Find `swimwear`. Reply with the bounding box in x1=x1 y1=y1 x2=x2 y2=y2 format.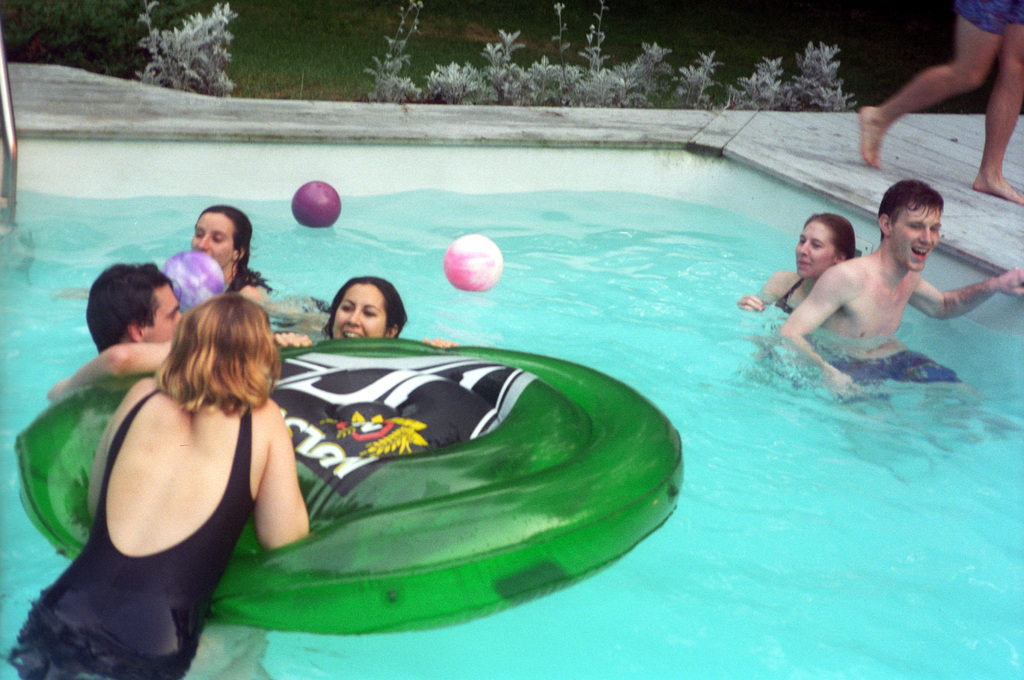
x1=4 y1=385 x2=247 y2=679.
